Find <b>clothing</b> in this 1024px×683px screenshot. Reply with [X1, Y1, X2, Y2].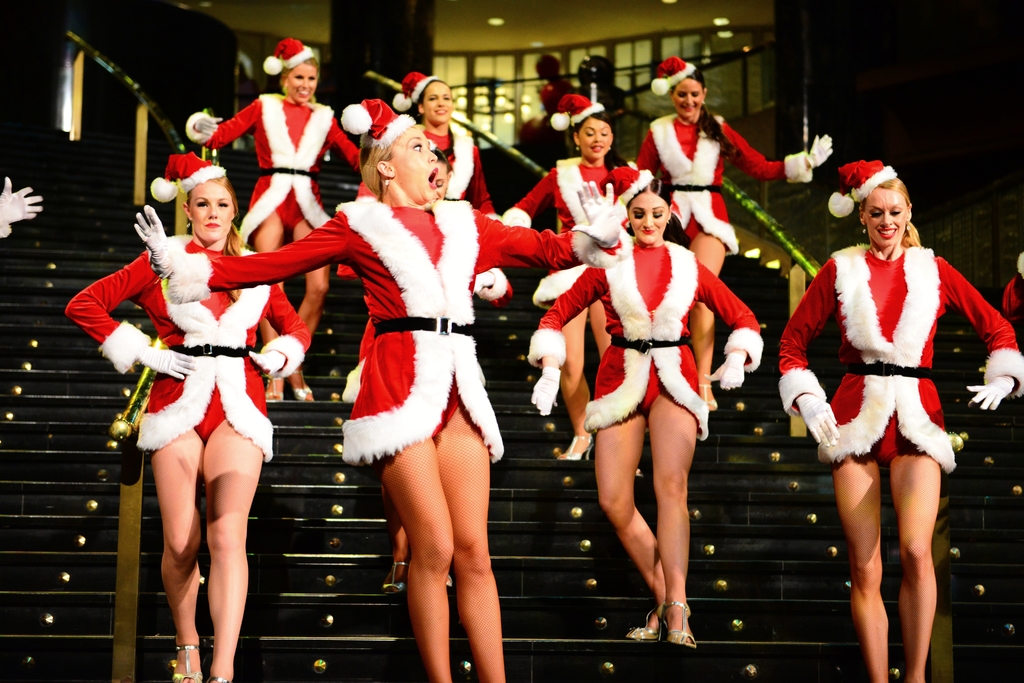
[500, 155, 657, 309].
